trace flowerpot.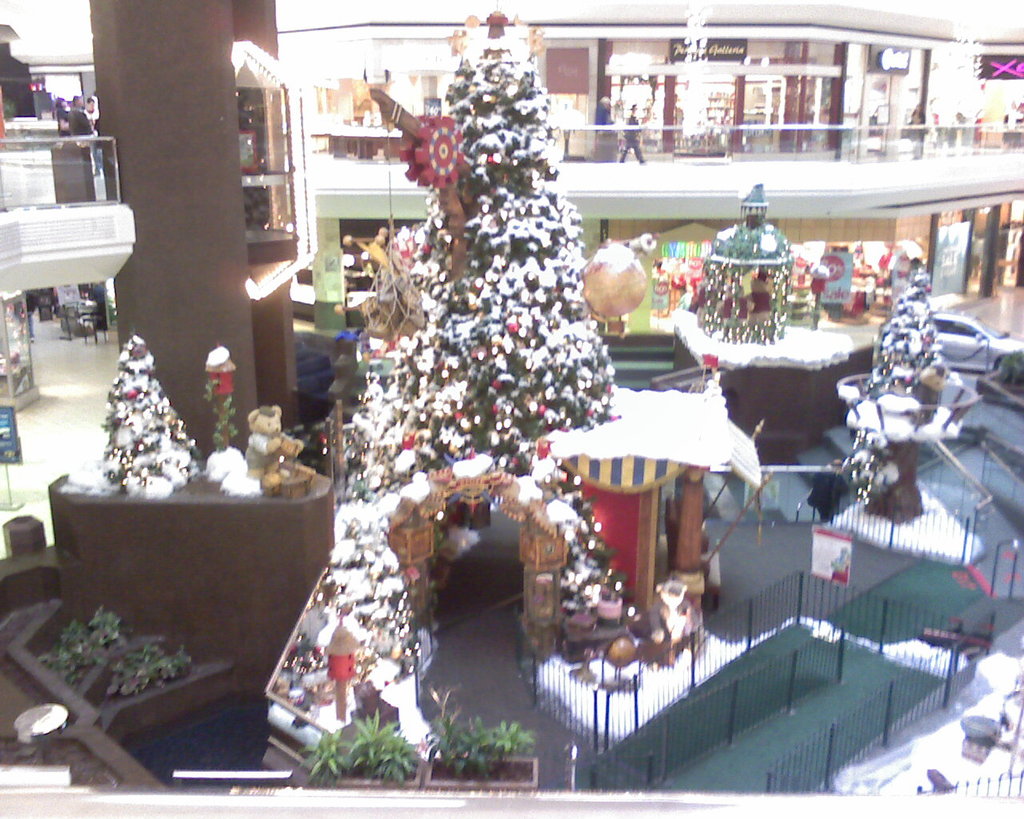
Traced to [x1=292, y1=741, x2=418, y2=794].
